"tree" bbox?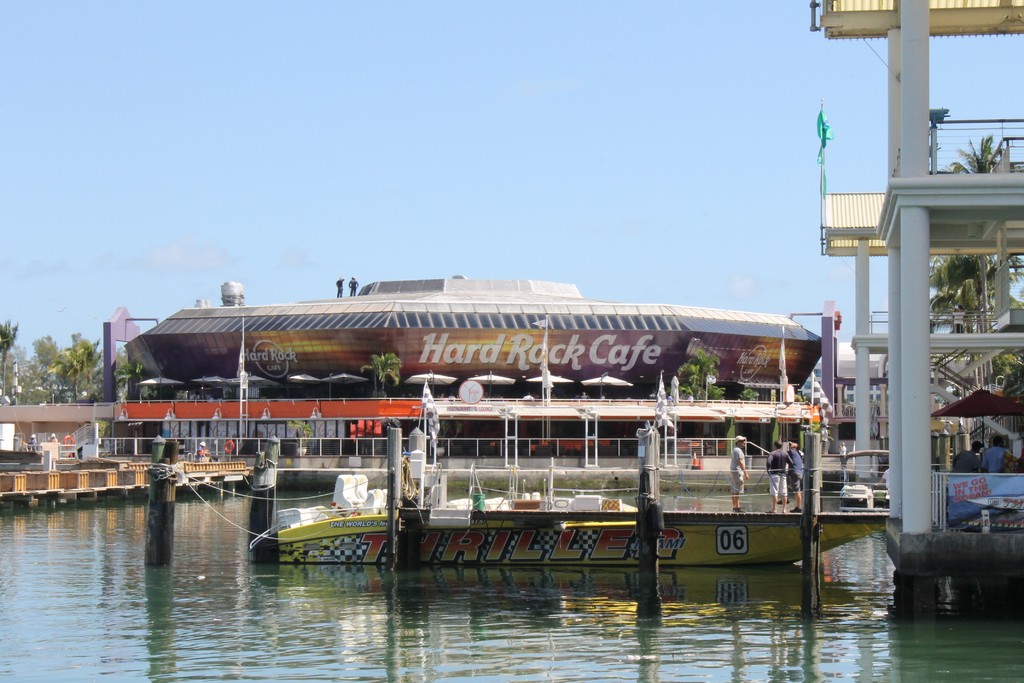
{"x1": 740, "y1": 388, "x2": 764, "y2": 407}
